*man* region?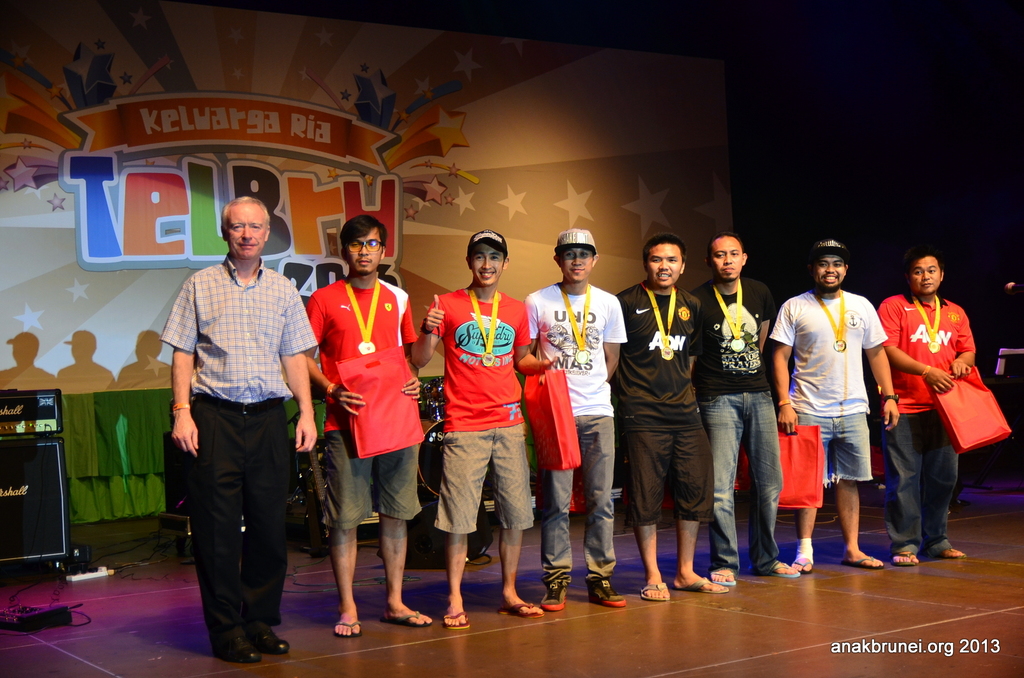
x1=874 y1=247 x2=977 y2=564
